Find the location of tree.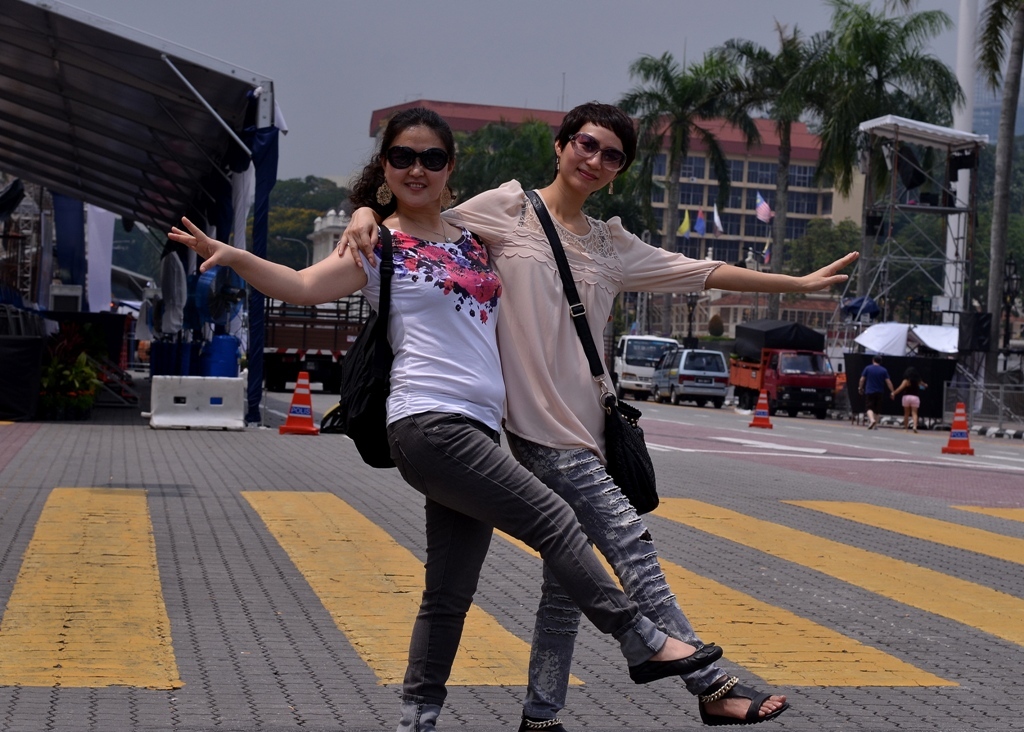
Location: box=[606, 24, 791, 377].
